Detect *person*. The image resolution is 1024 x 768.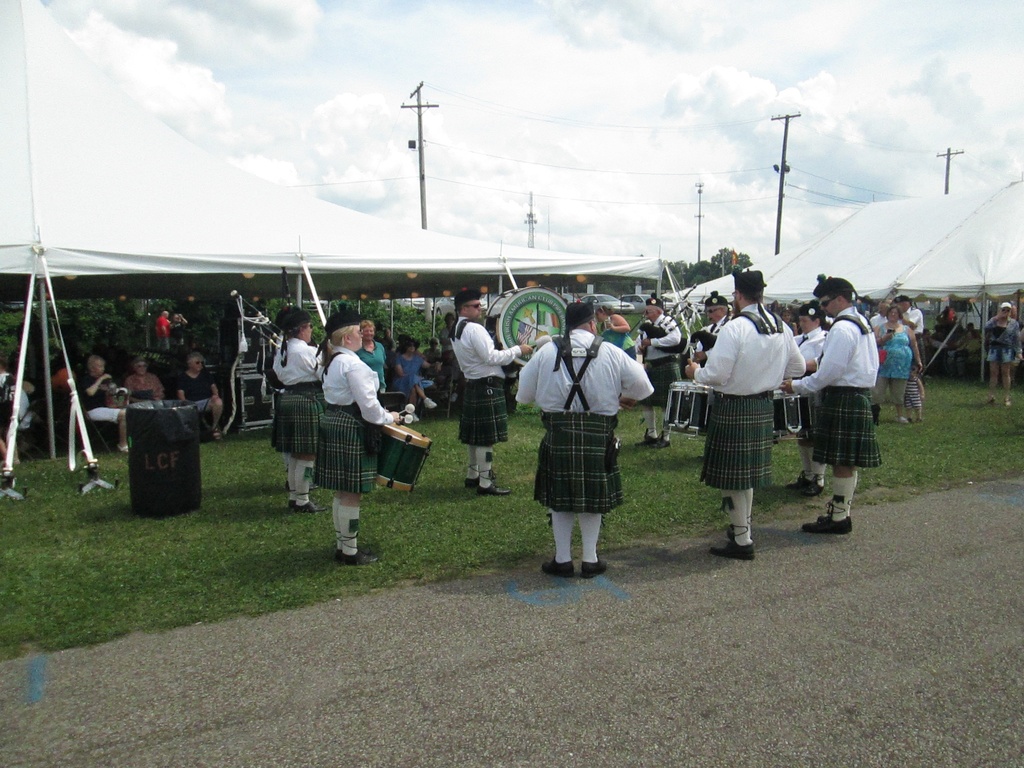
left=692, top=291, right=730, bottom=367.
